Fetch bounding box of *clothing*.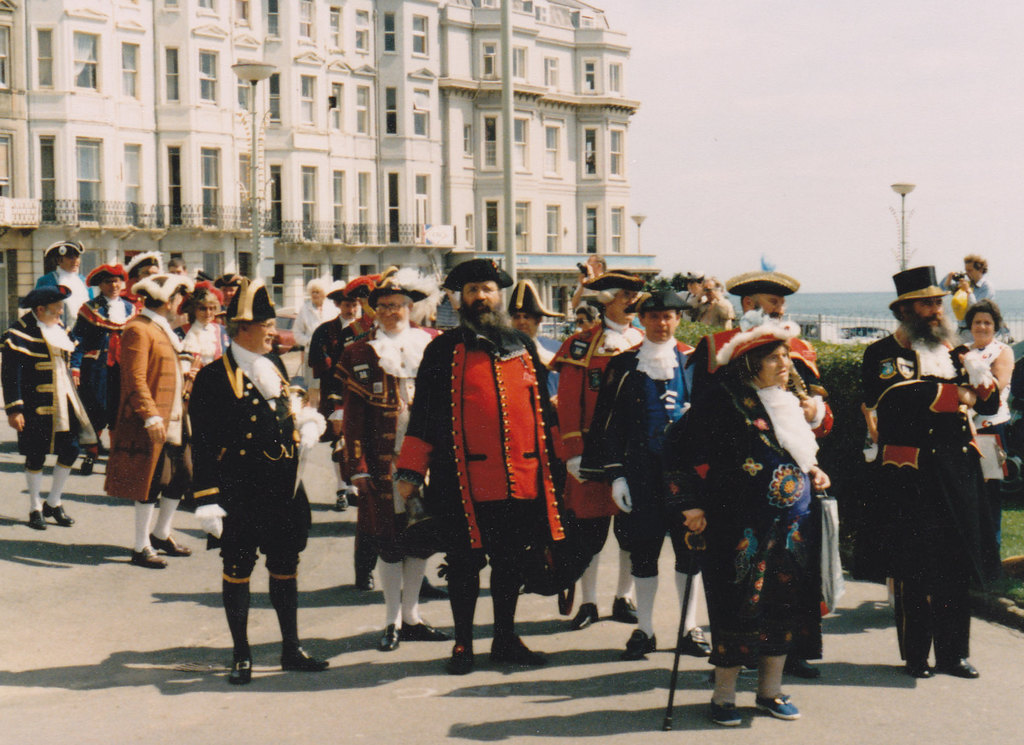
Bbox: 294,296,338,353.
